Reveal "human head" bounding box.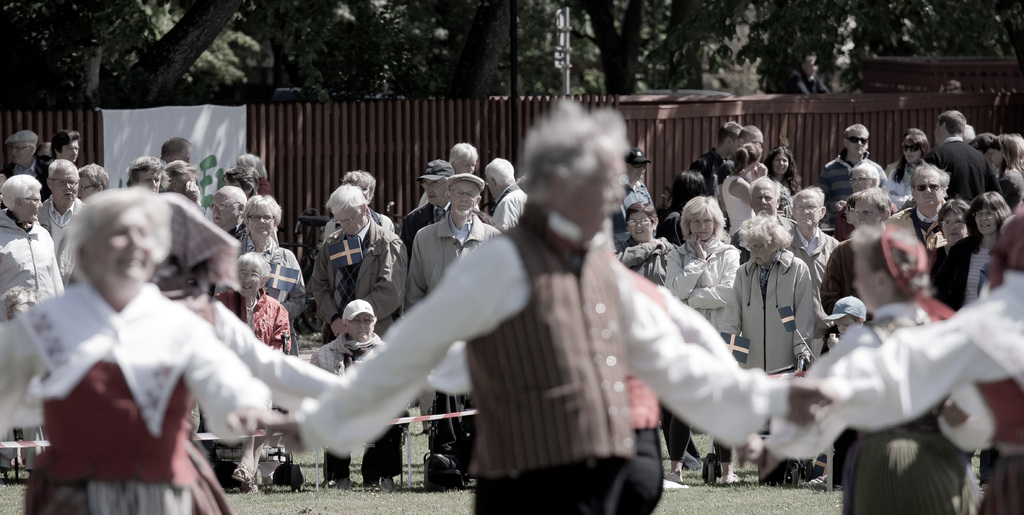
Revealed: bbox=(239, 155, 264, 174).
